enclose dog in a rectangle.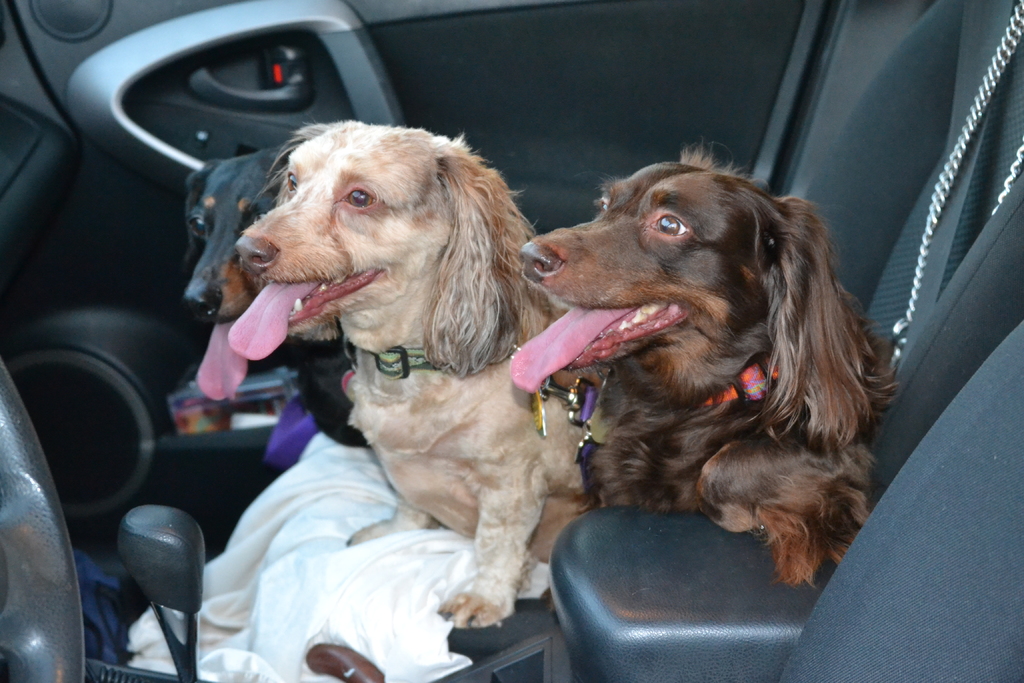
<region>514, 135, 902, 614</region>.
